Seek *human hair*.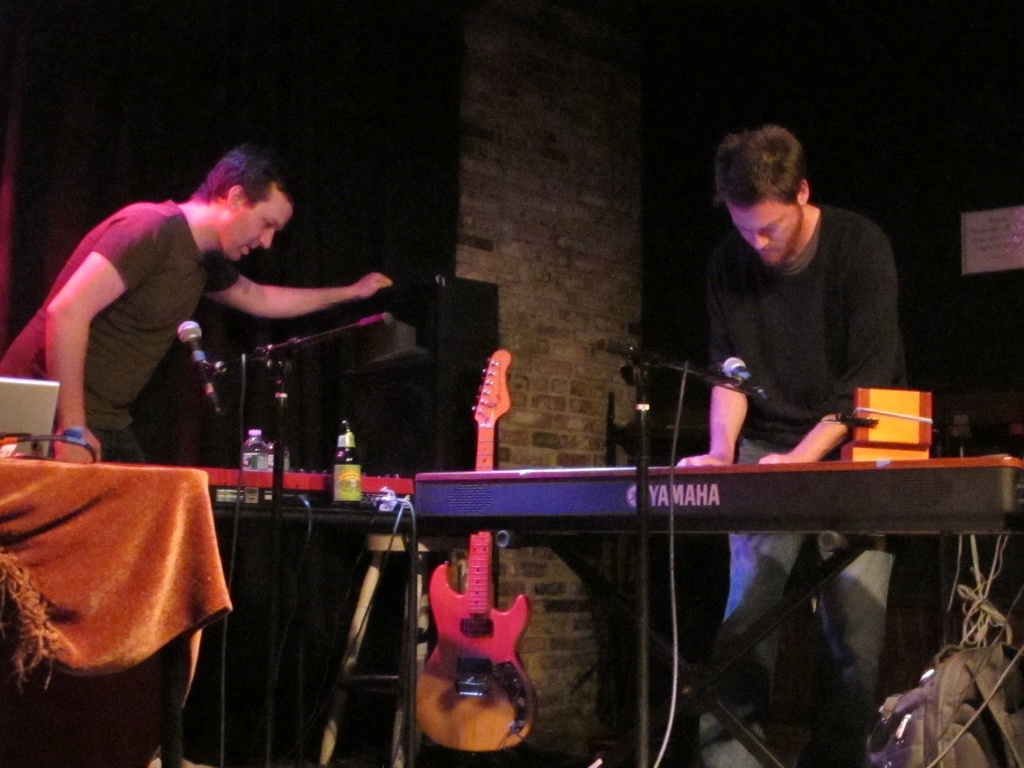
713/122/805/209.
